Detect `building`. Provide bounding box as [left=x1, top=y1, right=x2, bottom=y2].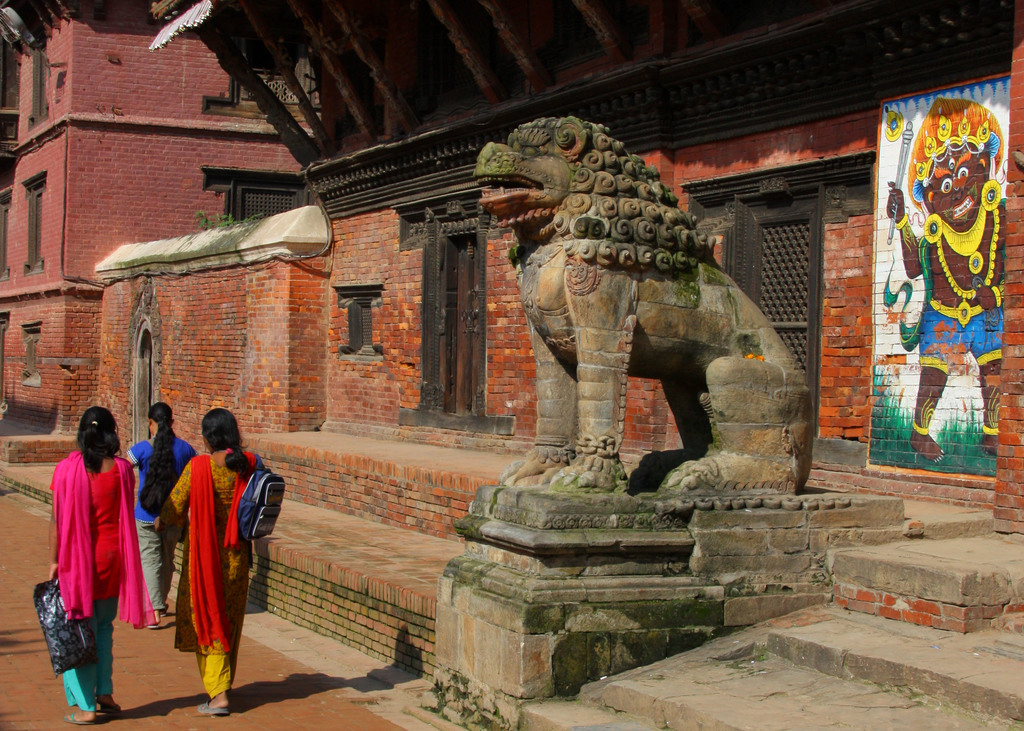
[left=0, top=0, right=320, bottom=433].
